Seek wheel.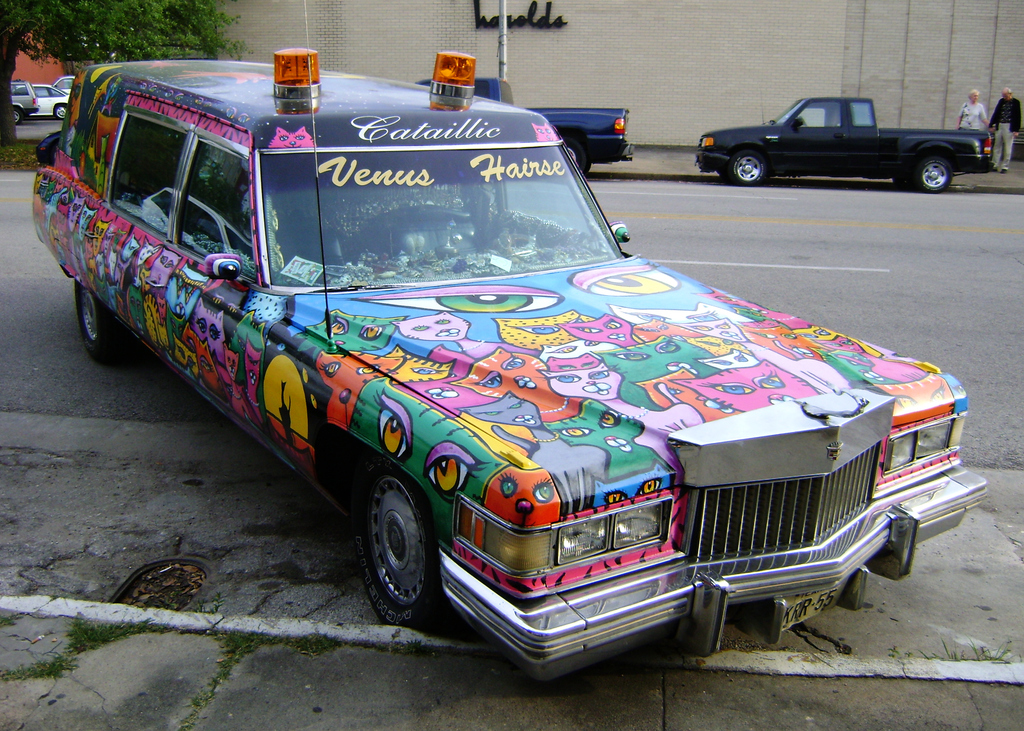
locate(72, 276, 133, 364).
